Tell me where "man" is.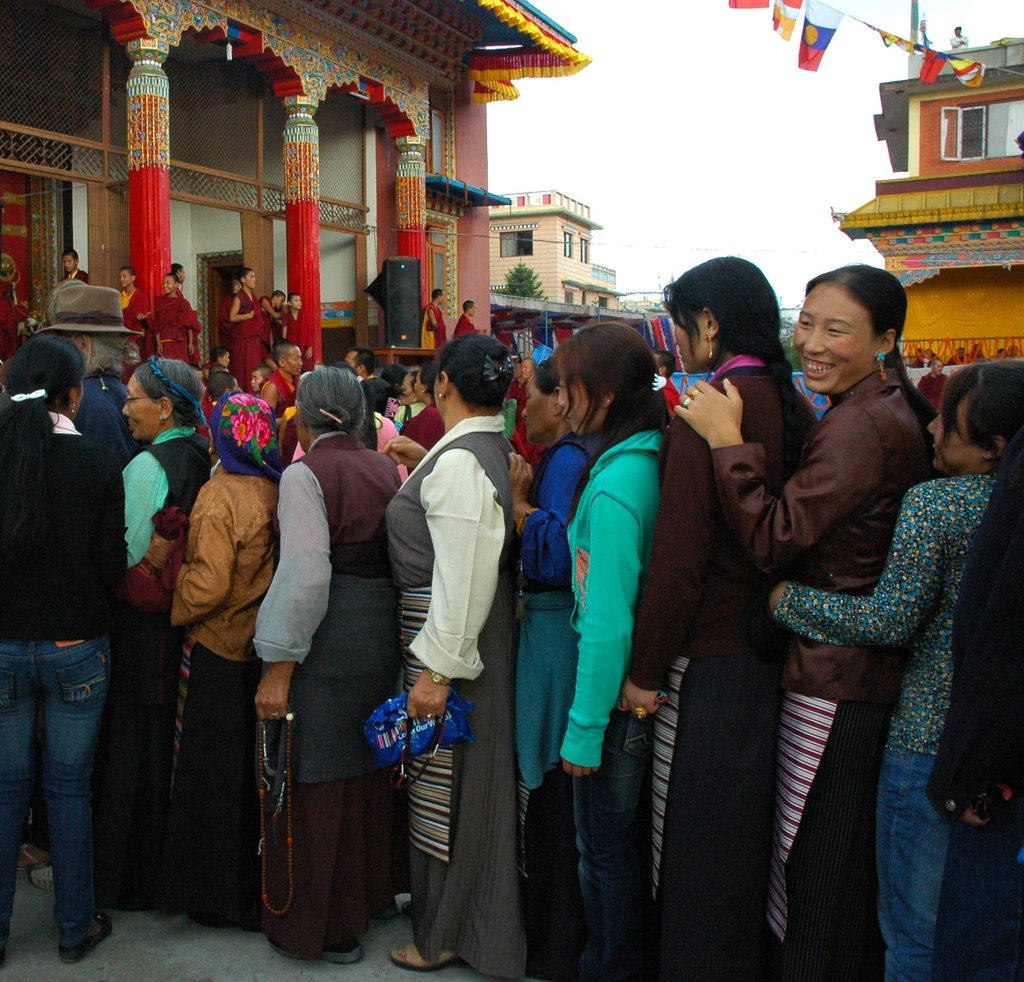
"man" is at (left=283, top=296, right=312, bottom=372).
